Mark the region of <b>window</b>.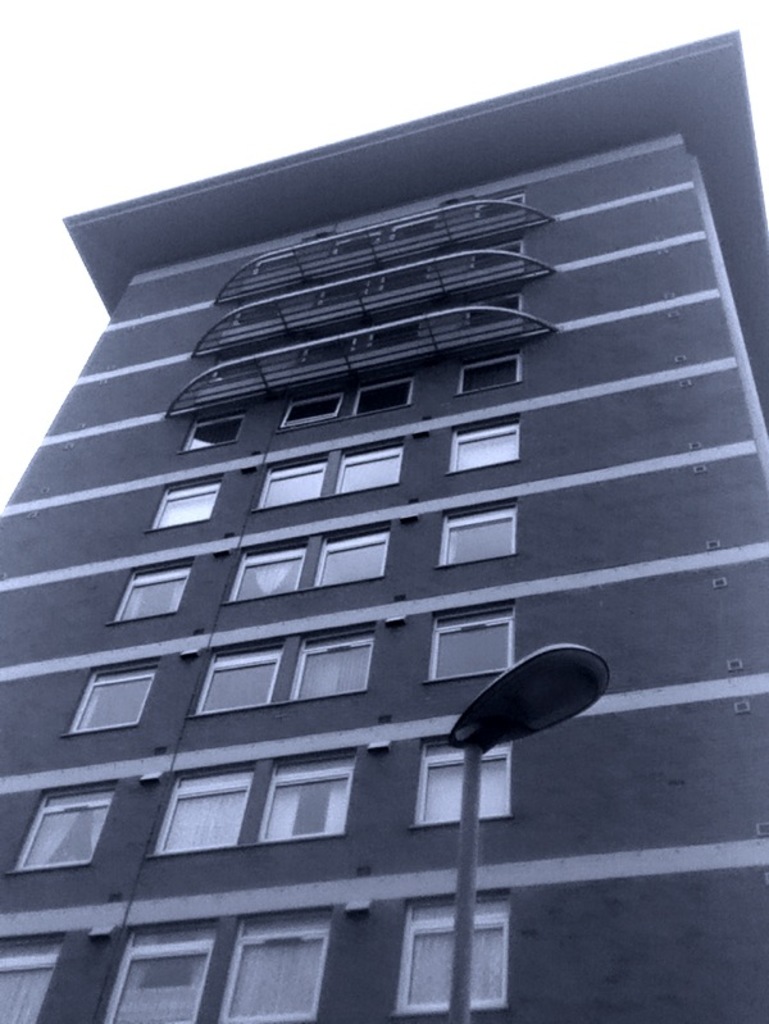
Region: {"left": 227, "top": 543, "right": 311, "bottom": 606}.
